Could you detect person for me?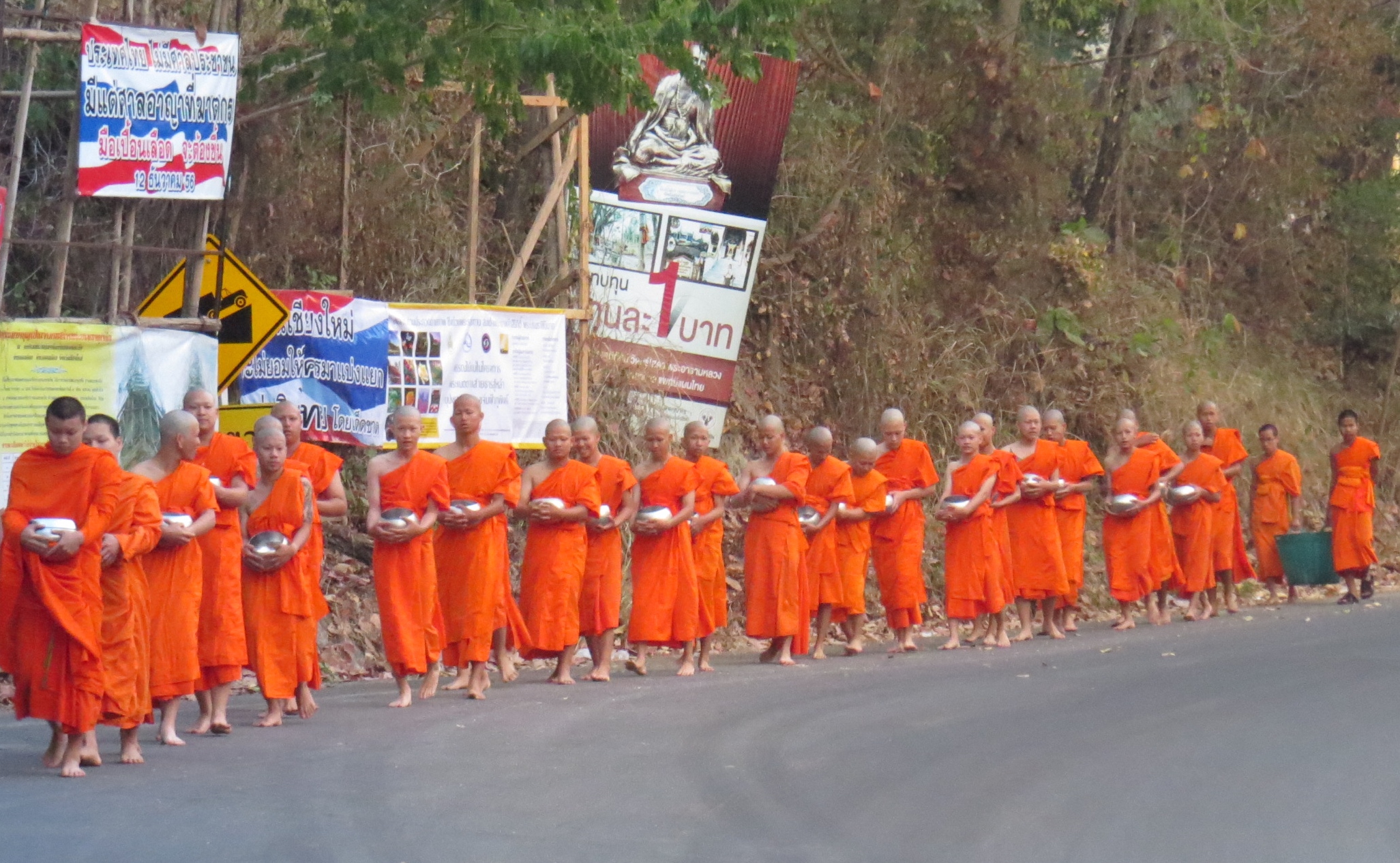
Detection result: pyautogui.locateOnScreen(661, 288, 692, 443).
